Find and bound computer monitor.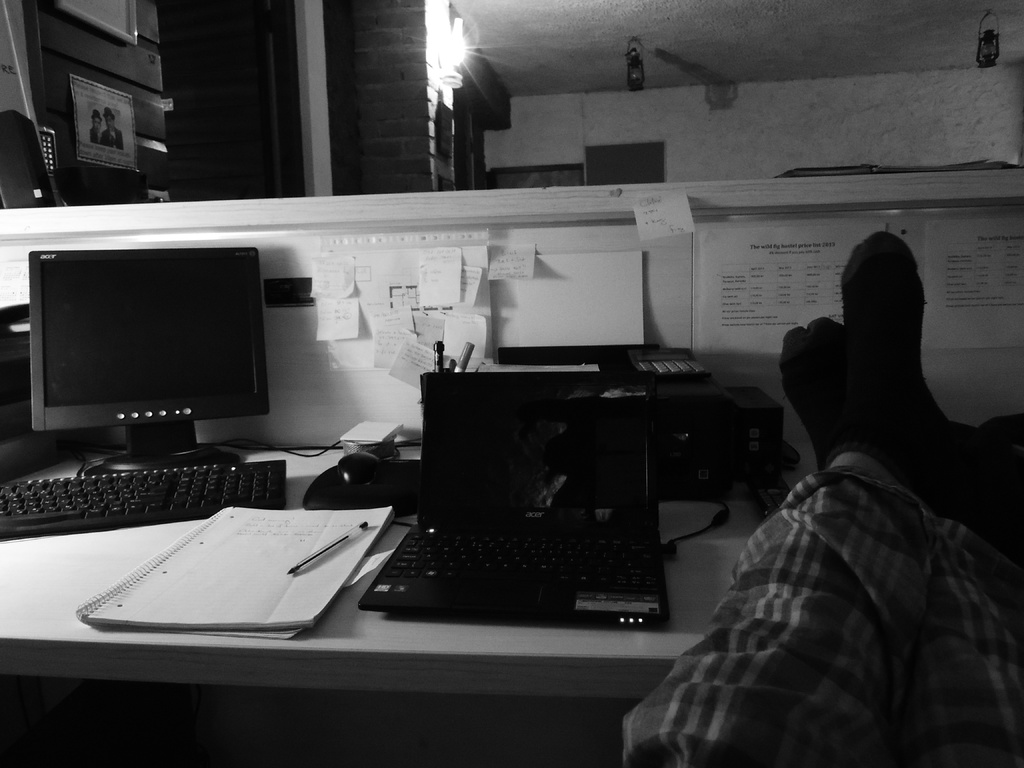
Bound: 28 231 276 477.
